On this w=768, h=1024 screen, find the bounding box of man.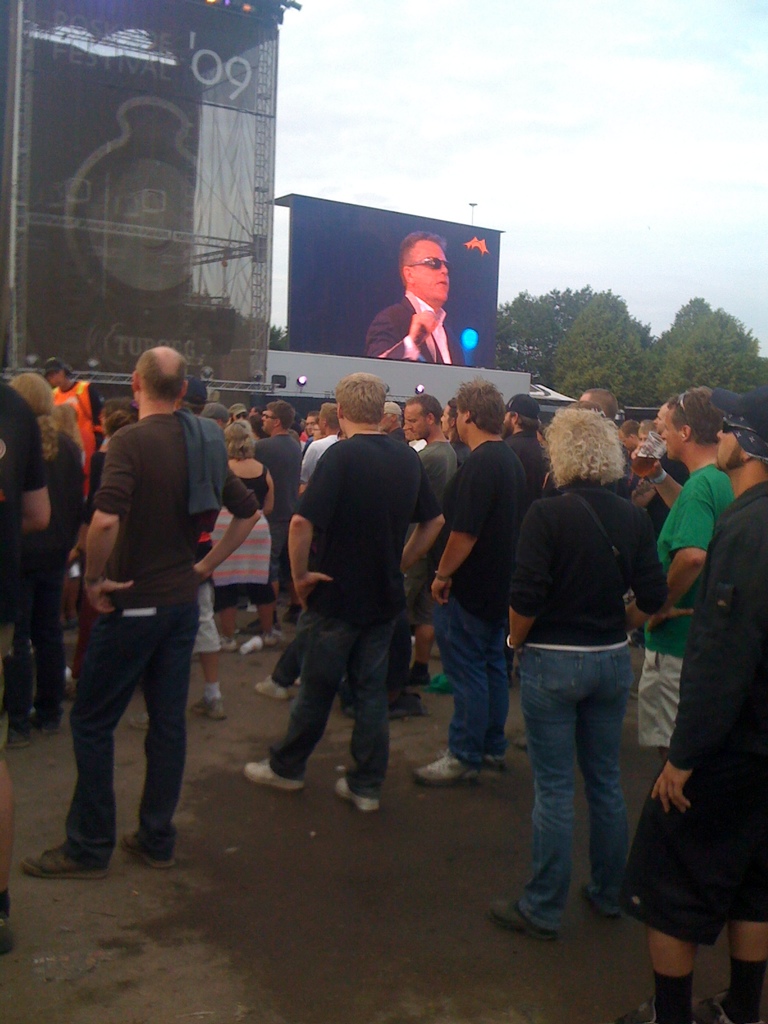
Bounding box: [41, 356, 113, 502].
